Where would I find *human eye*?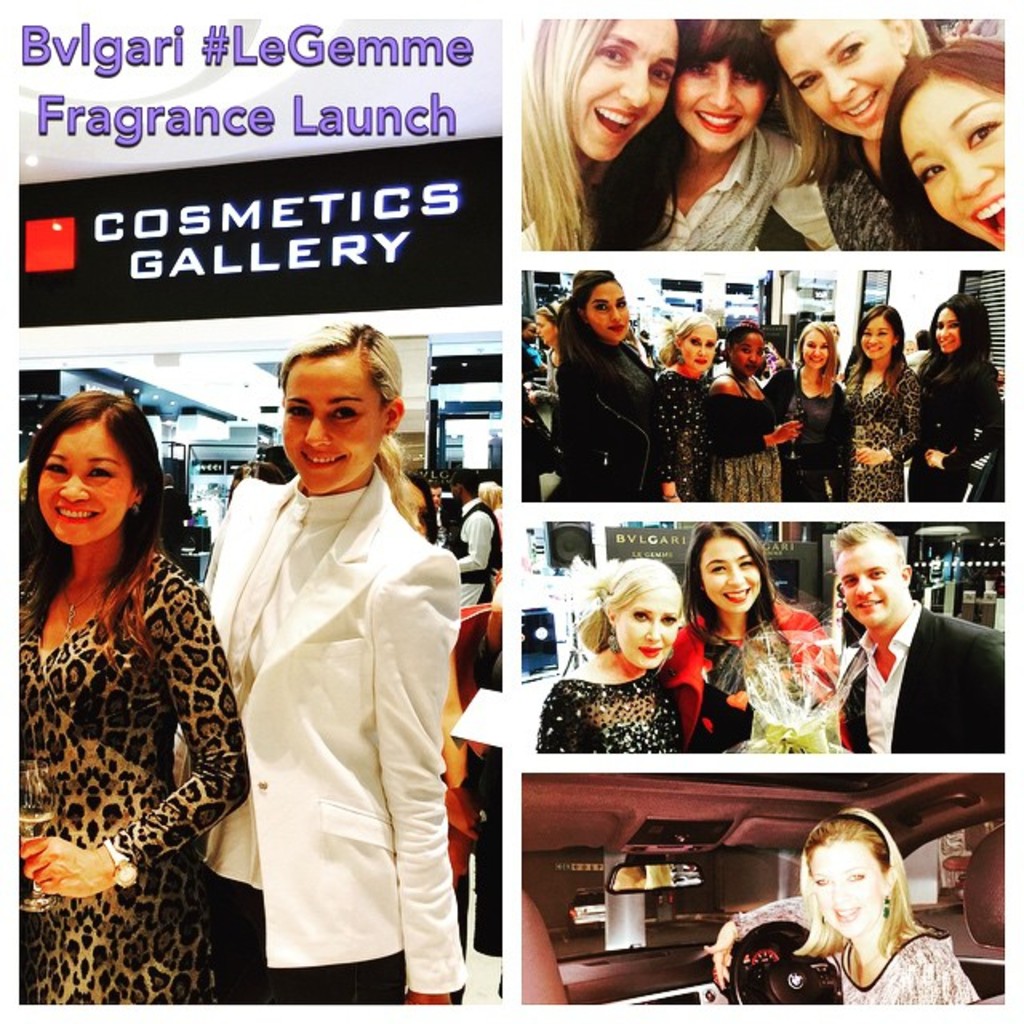
At <box>590,301,610,312</box>.
